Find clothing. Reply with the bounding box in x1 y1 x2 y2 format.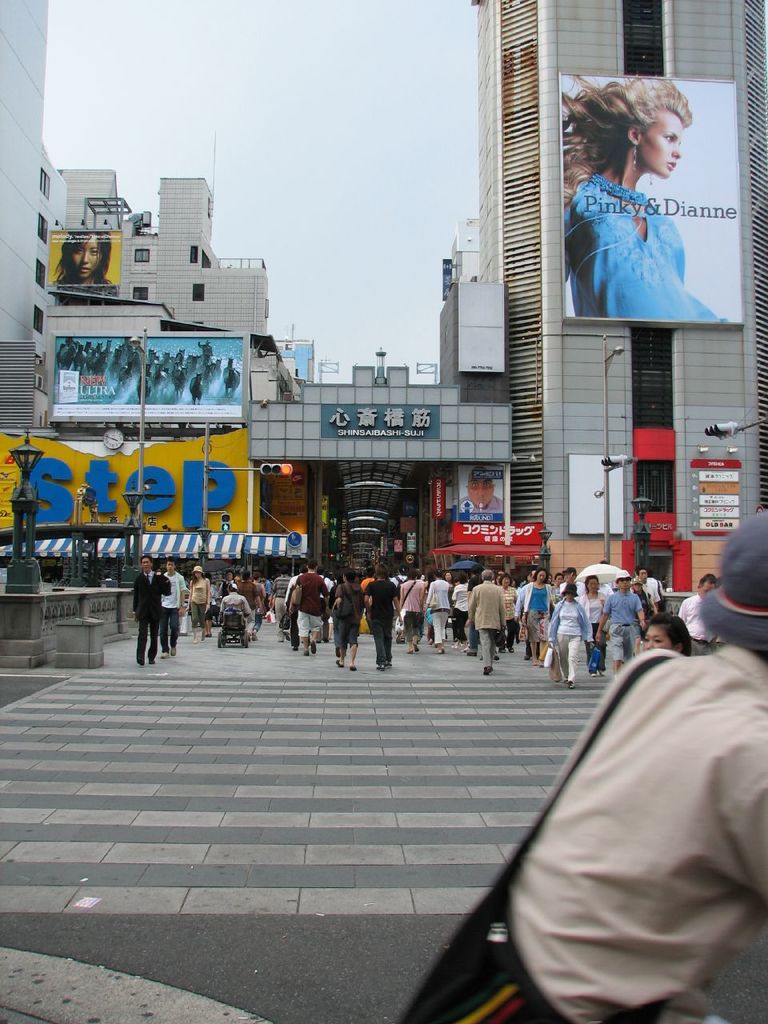
574 136 713 310.
